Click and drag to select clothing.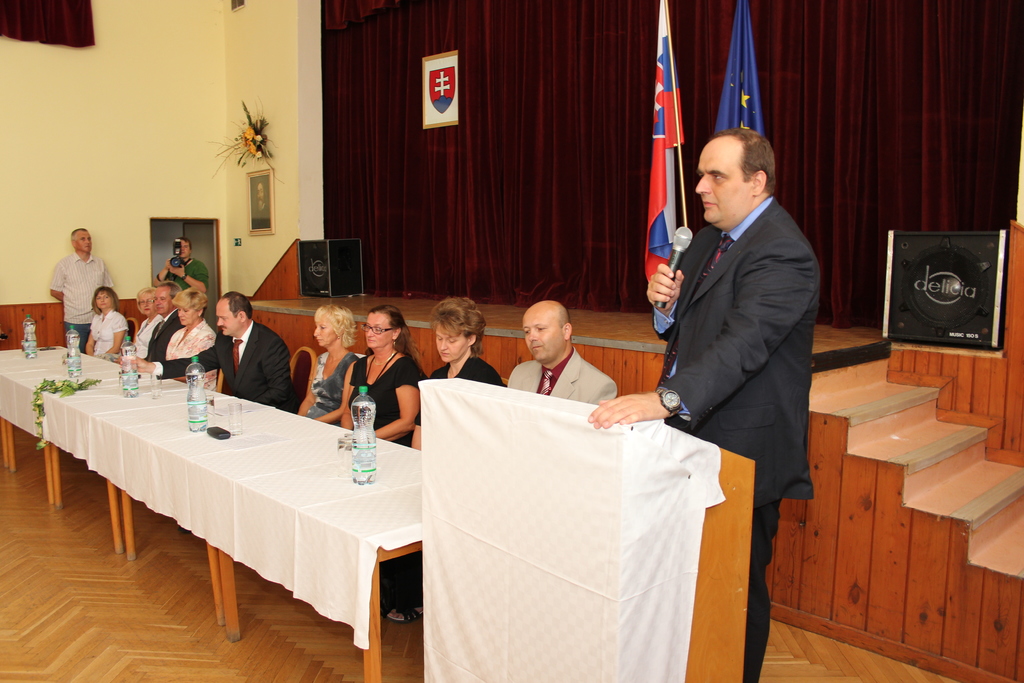
Selection: l=168, t=320, r=218, b=390.
